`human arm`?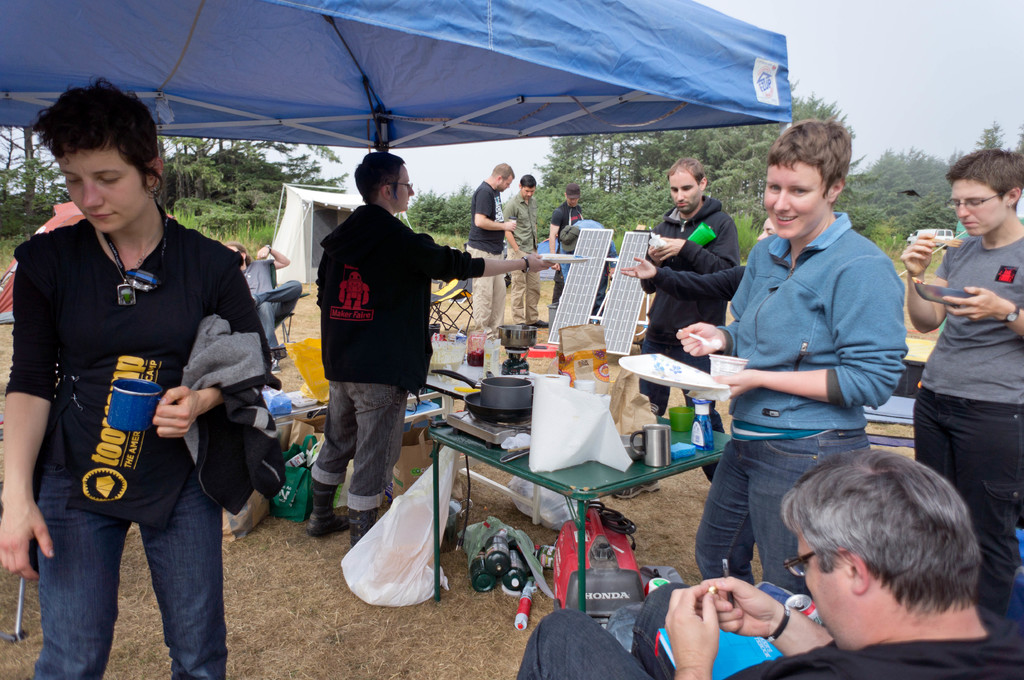
bbox=[506, 214, 522, 255]
